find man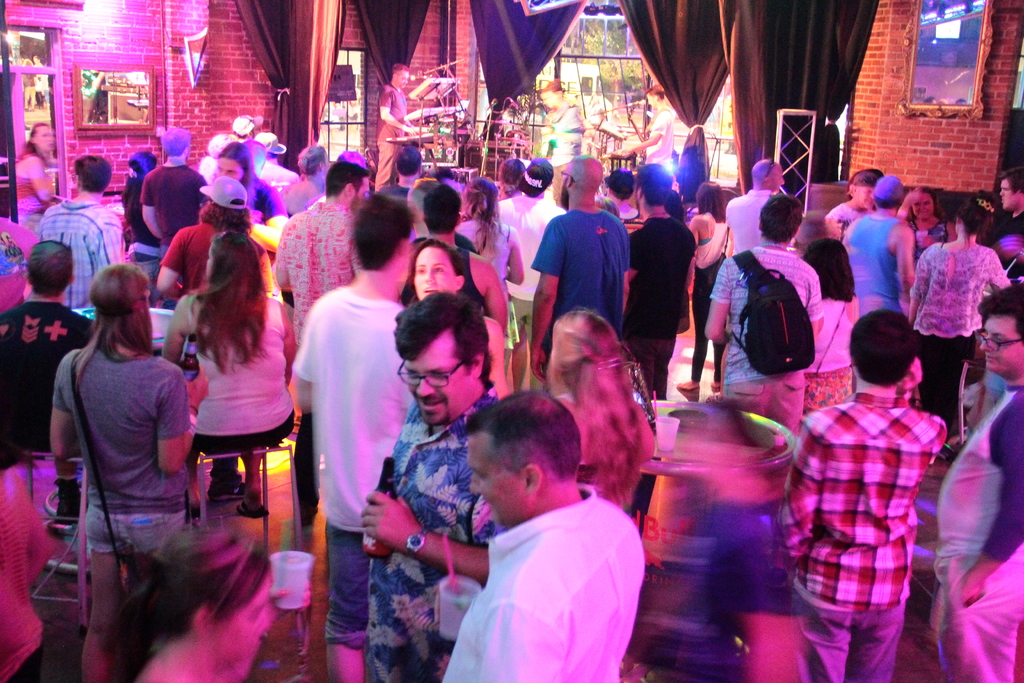
34, 149, 122, 309
